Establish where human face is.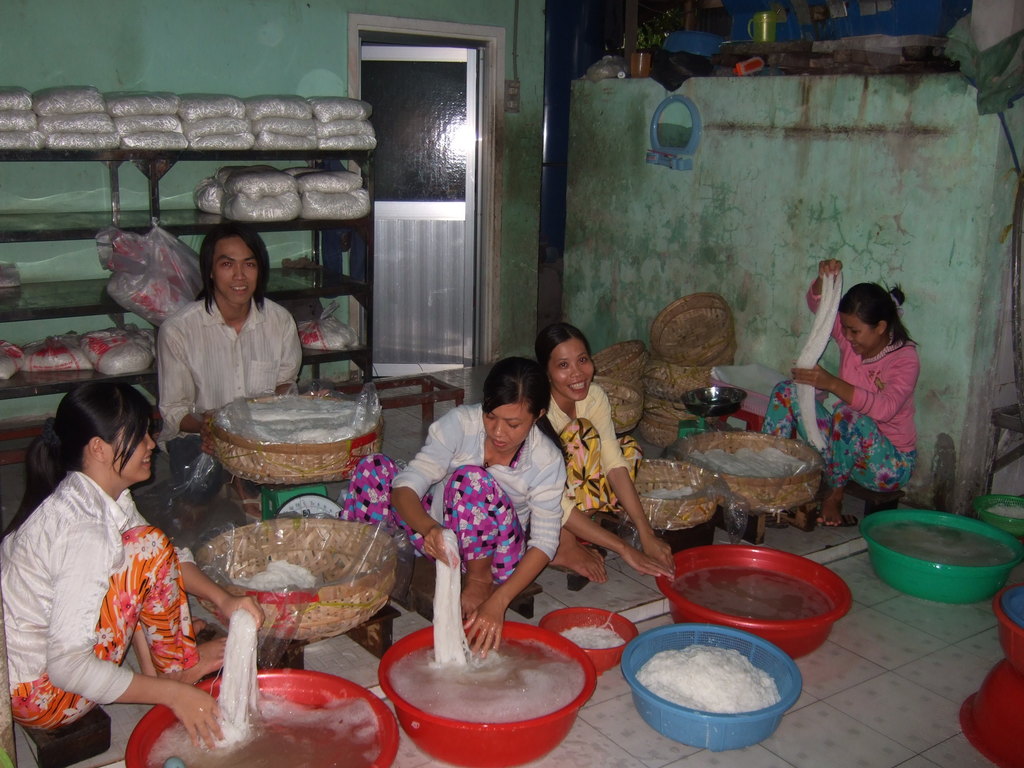
Established at bbox(113, 419, 156, 481).
